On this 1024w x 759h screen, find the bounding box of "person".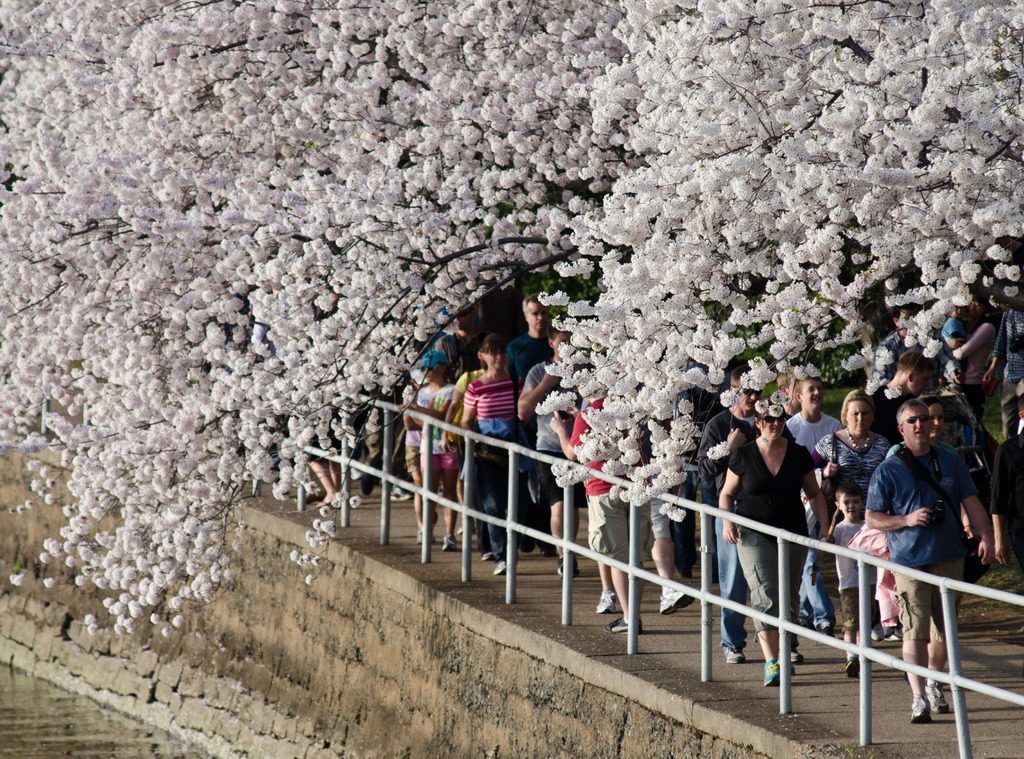
Bounding box: box=[268, 382, 348, 503].
